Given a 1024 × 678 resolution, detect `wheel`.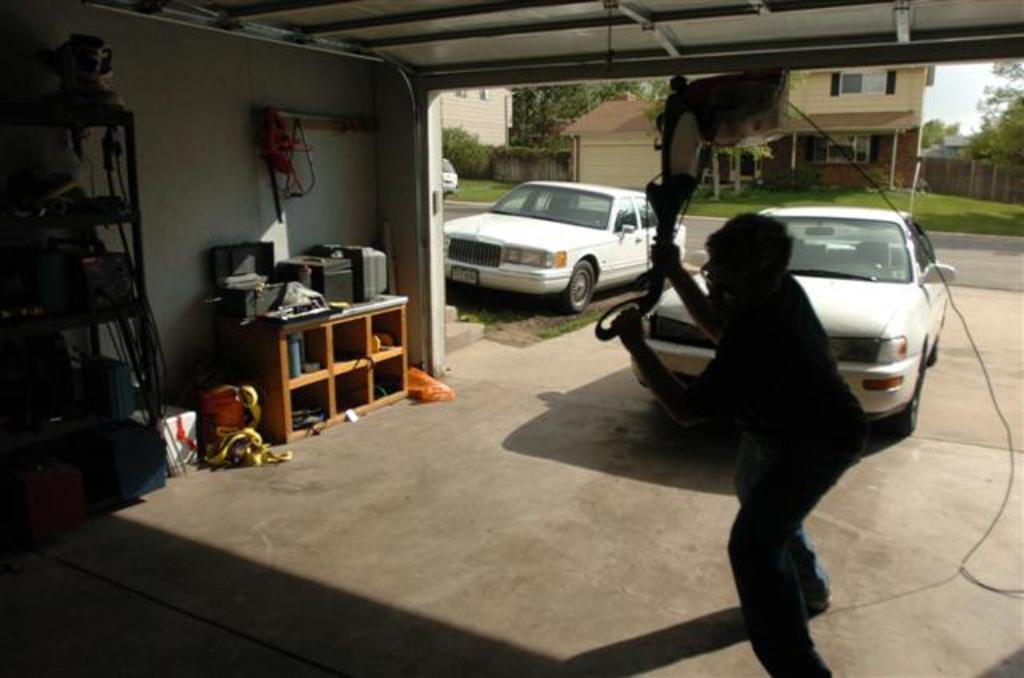
bbox=[885, 349, 922, 440].
